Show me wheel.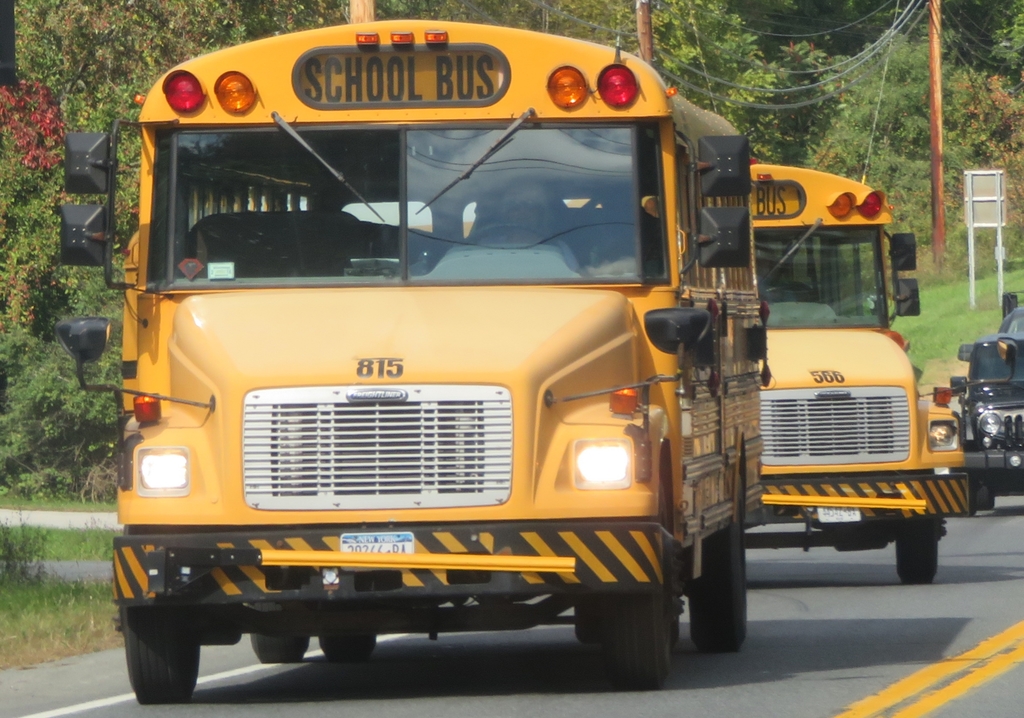
wheel is here: [968,473,996,512].
